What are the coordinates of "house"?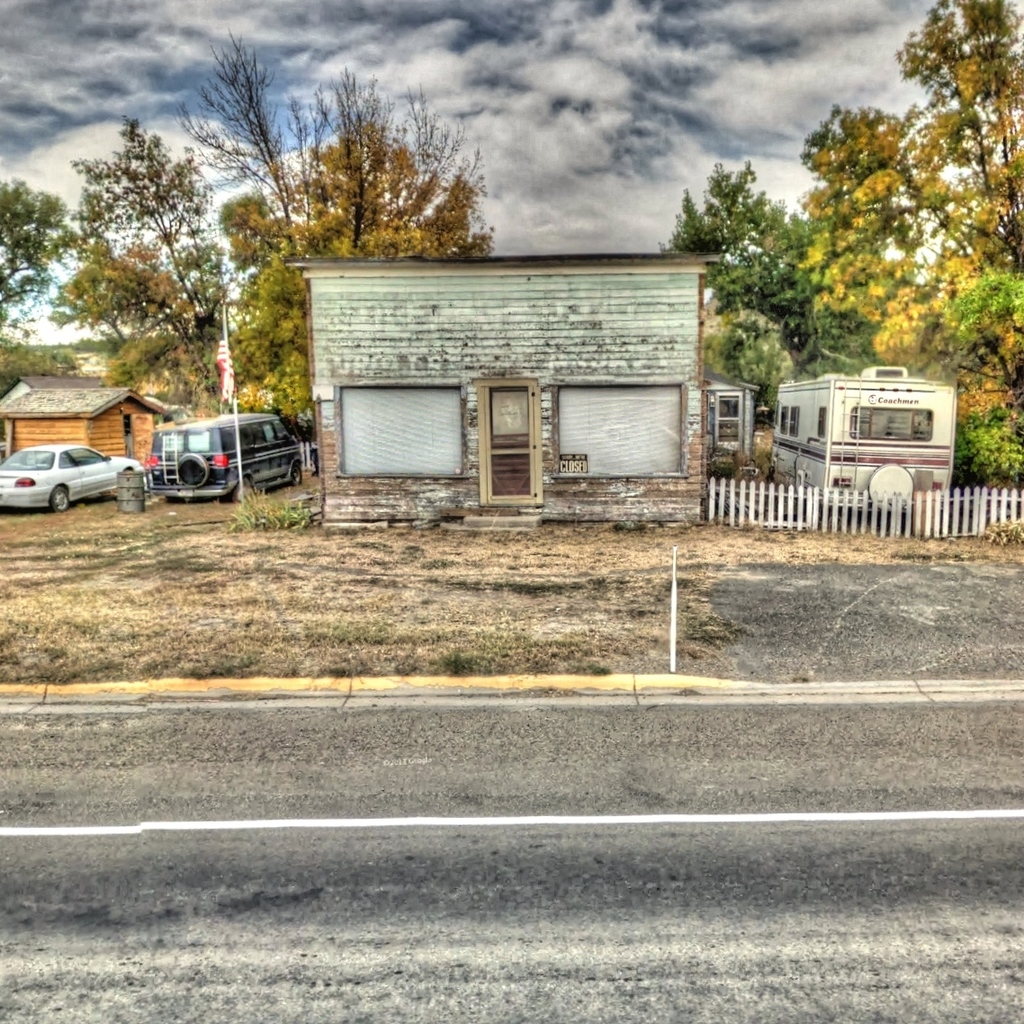
(x1=271, y1=215, x2=748, y2=529).
